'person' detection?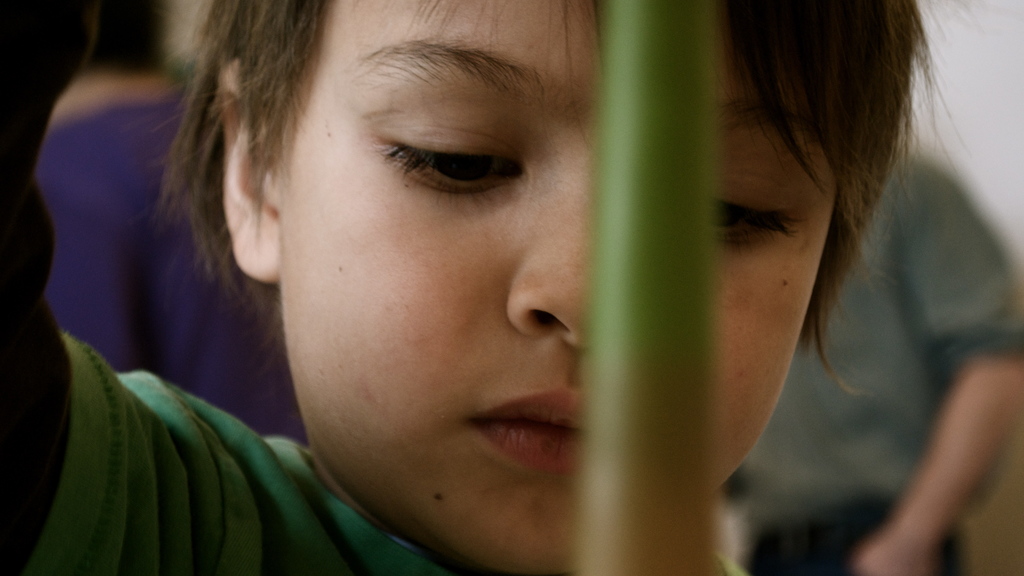
[x1=83, y1=23, x2=785, y2=558]
